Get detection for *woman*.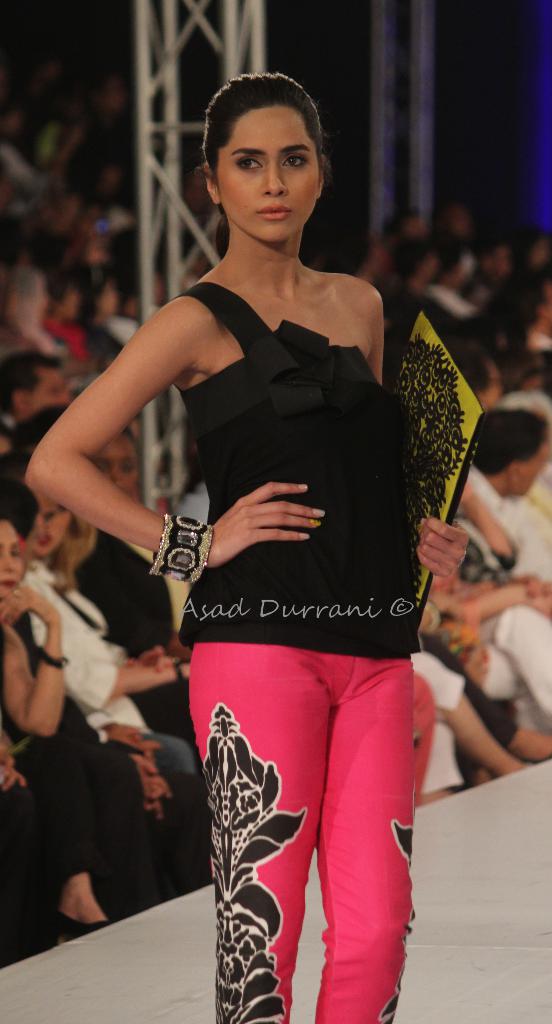
Detection: <region>0, 511, 111, 961</region>.
